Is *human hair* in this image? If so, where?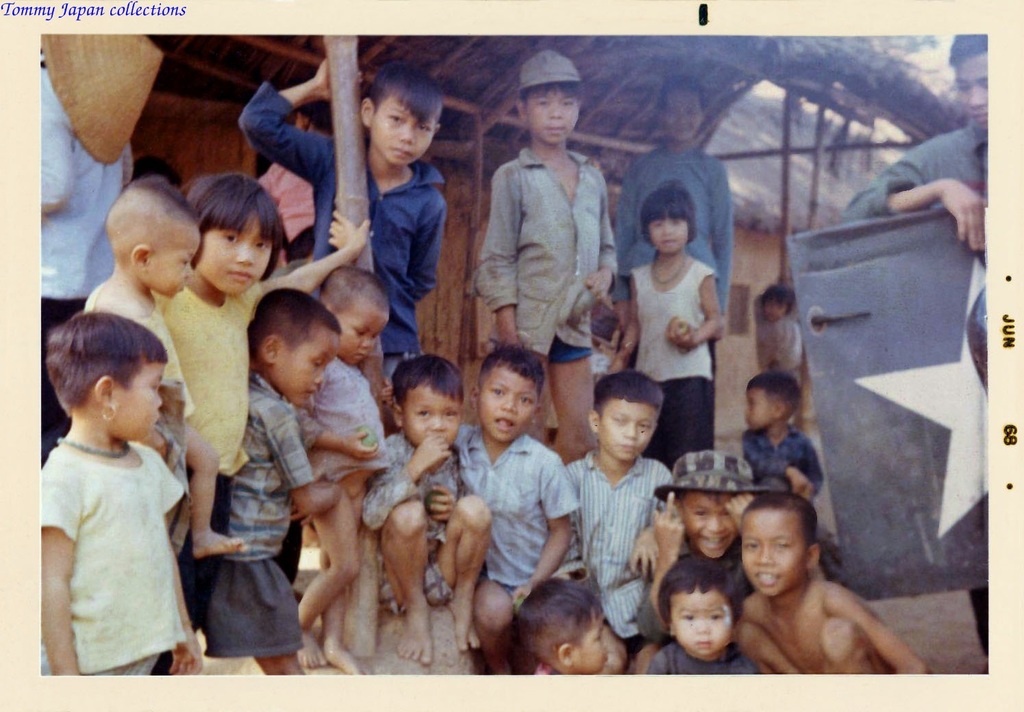
Yes, at 638,179,699,248.
